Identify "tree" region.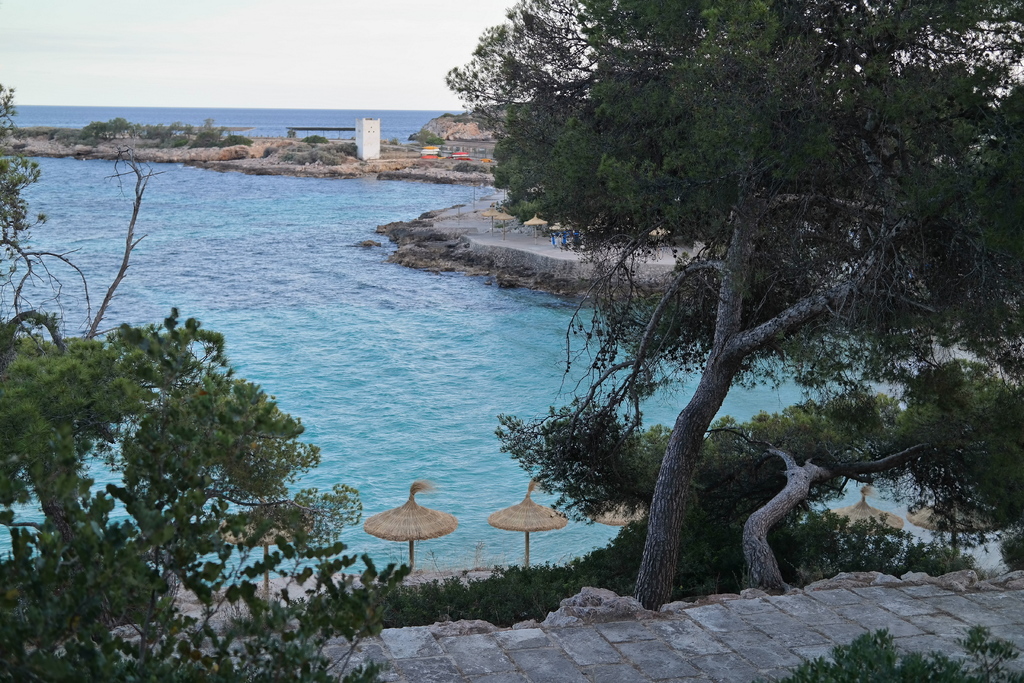
Region: left=0, top=514, right=410, bottom=682.
